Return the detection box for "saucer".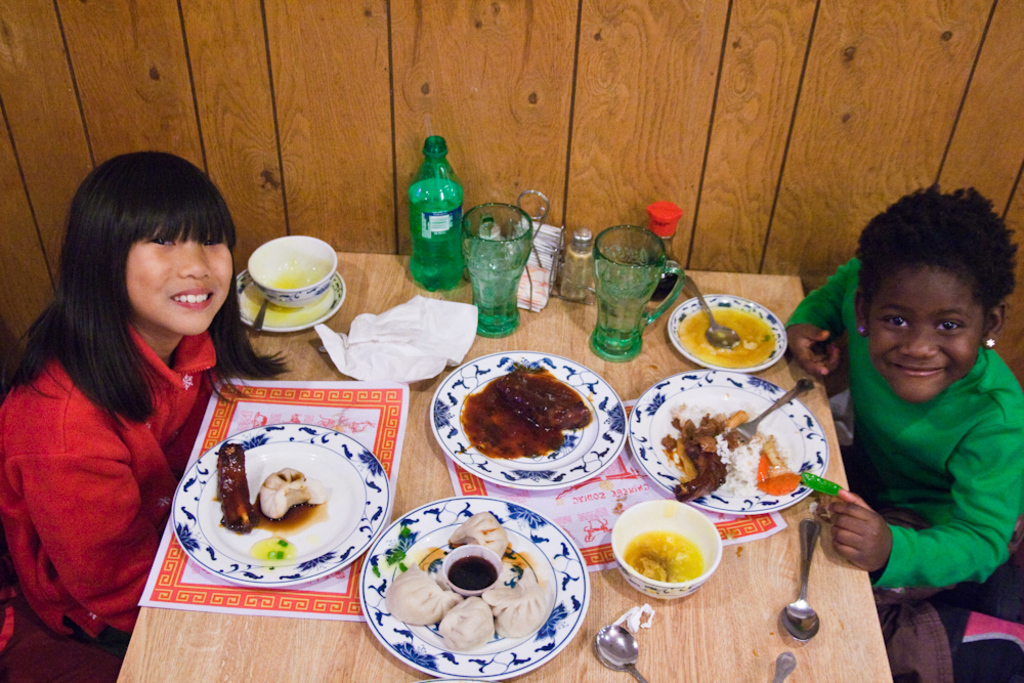
x1=674 y1=293 x2=787 y2=370.
